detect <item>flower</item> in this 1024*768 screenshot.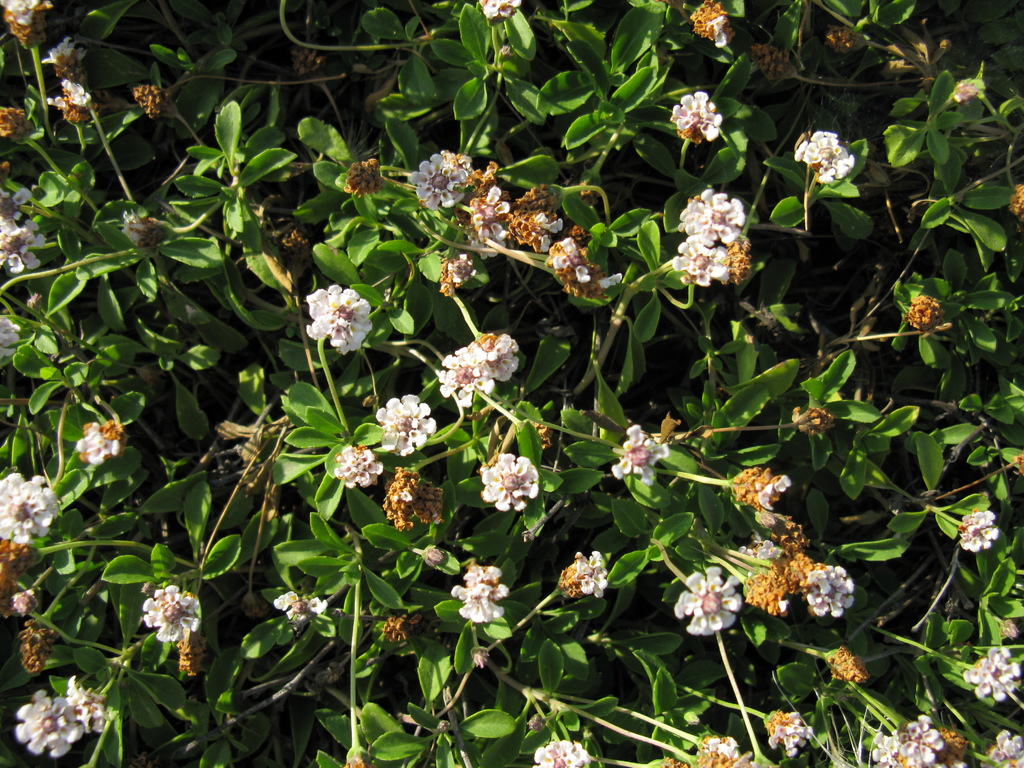
Detection: [left=407, top=147, right=472, bottom=211].
